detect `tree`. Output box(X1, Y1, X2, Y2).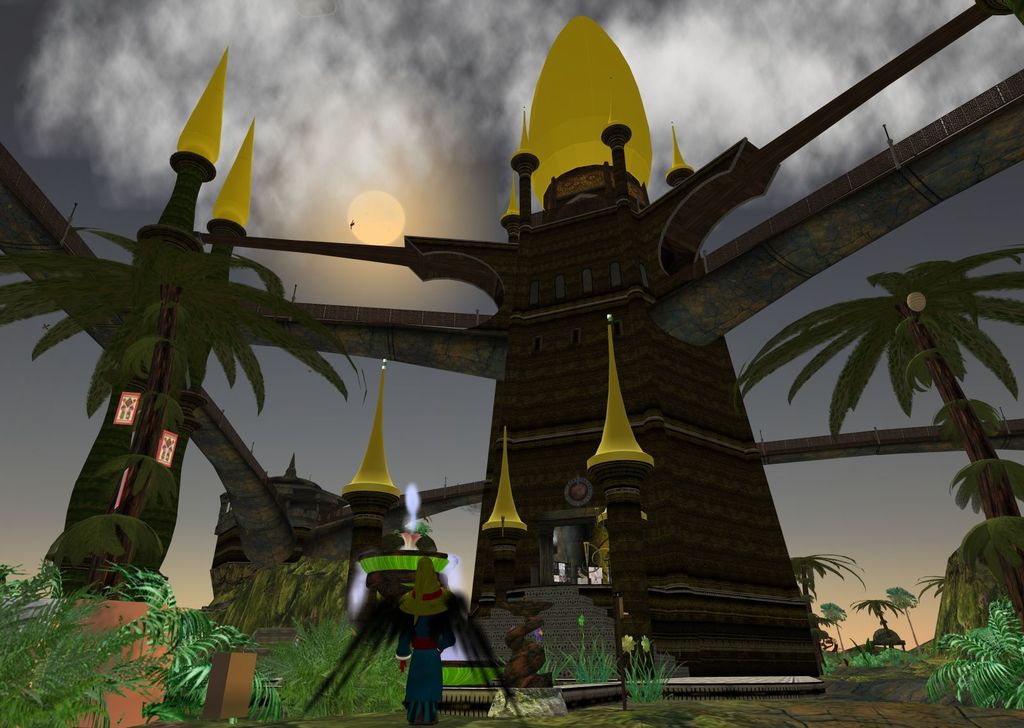
box(781, 553, 870, 635).
